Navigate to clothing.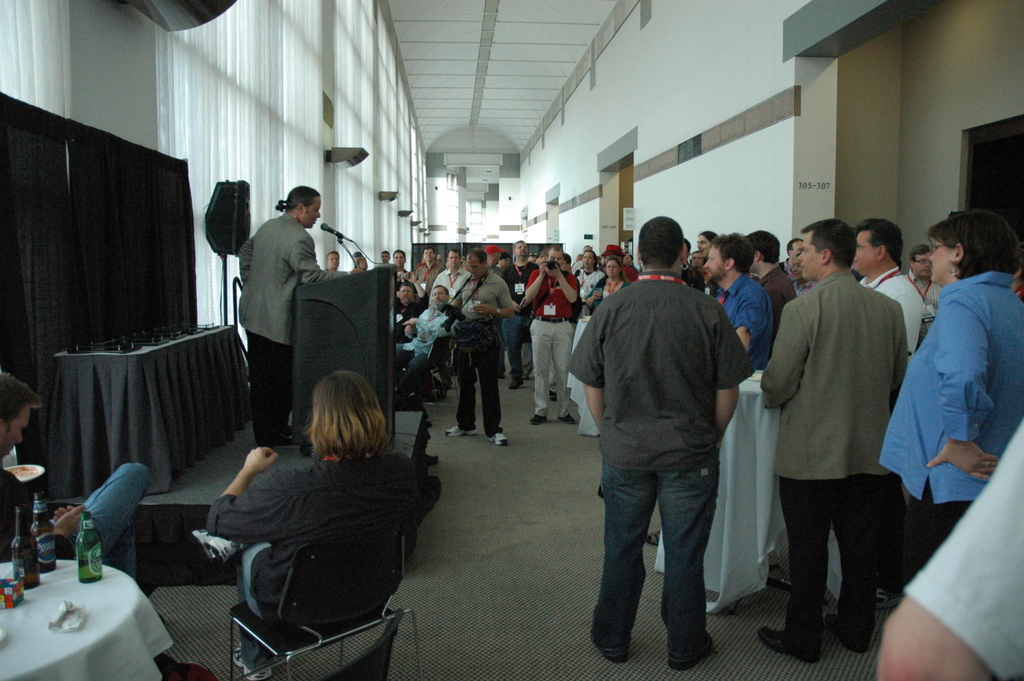
Navigation target: bbox(565, 274, 762, 671).
